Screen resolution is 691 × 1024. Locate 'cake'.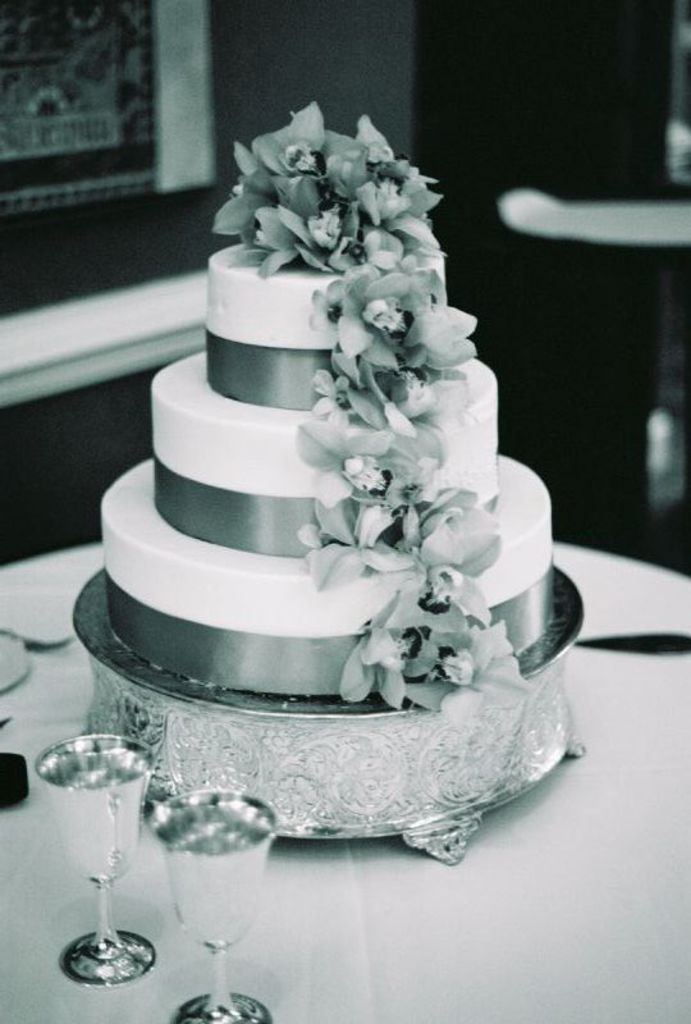
<bbox>101, 87, 563, 696</bbox>.
